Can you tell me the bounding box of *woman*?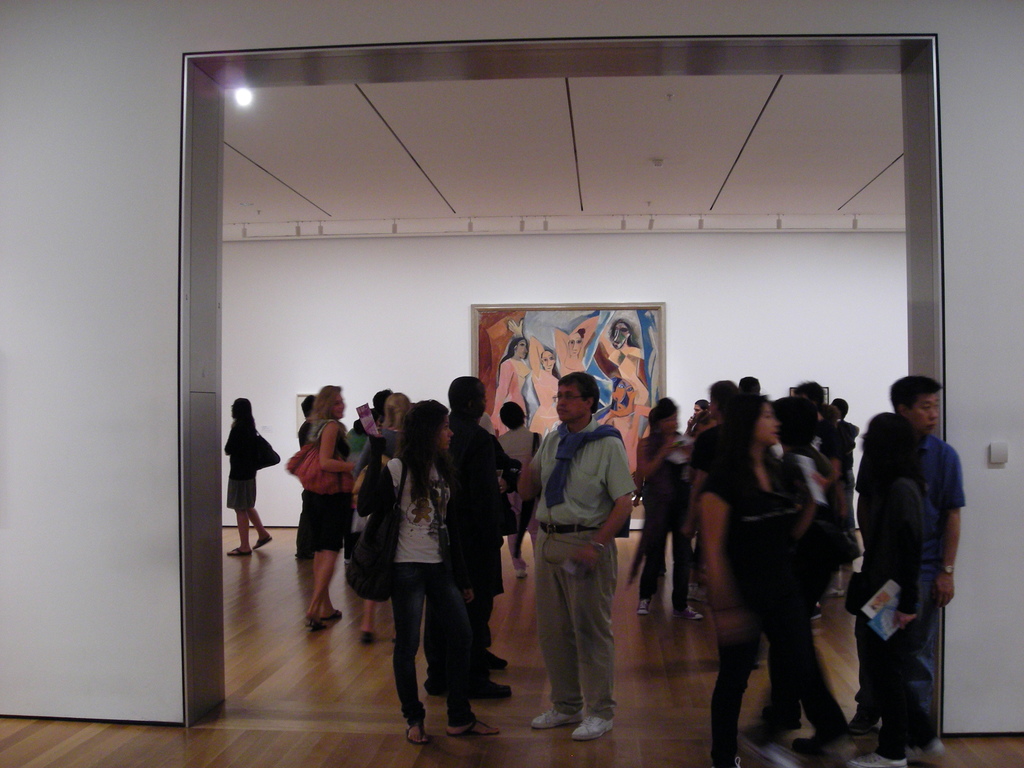
Rect(700, 394, 799, 767).
